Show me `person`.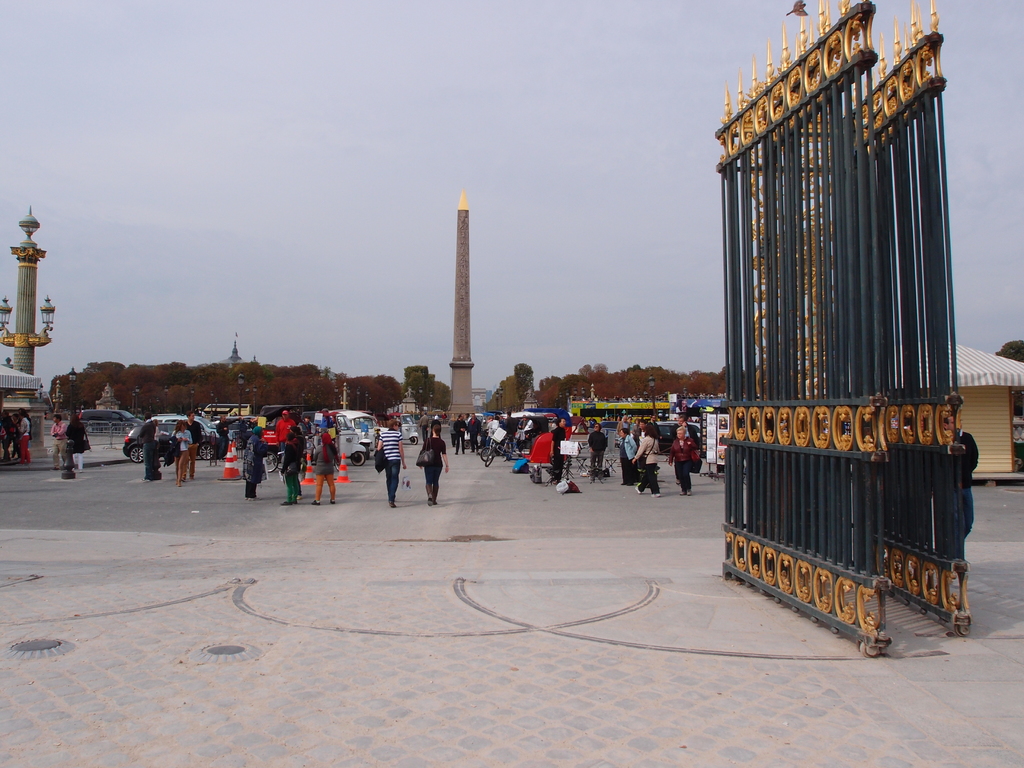
`person` is here: (58,408,76,479).
